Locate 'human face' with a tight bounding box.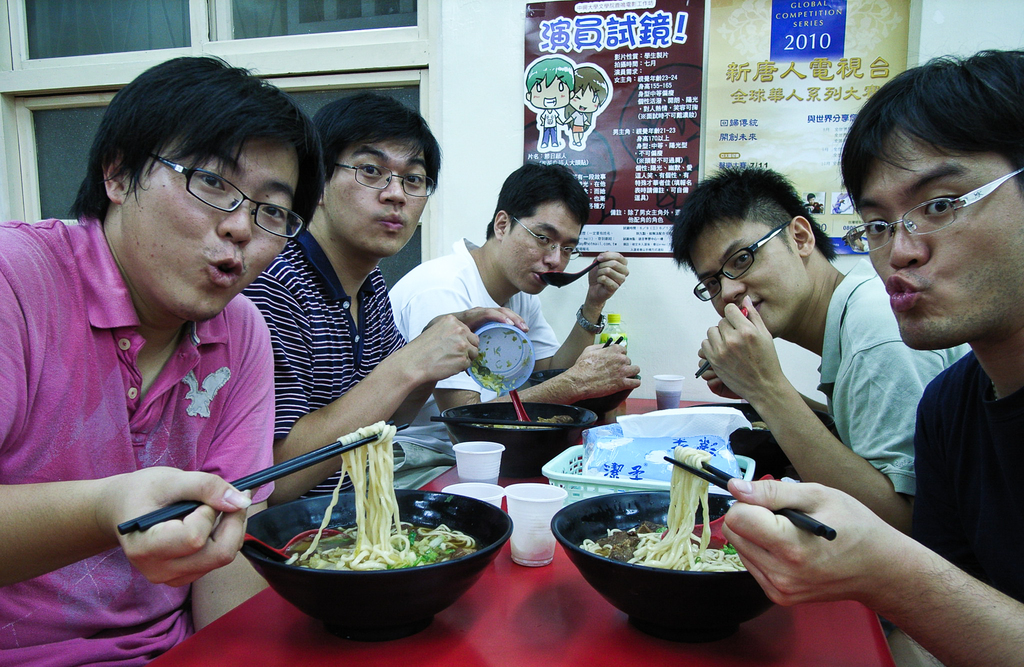
detection(852, 117, 1023, 347).
